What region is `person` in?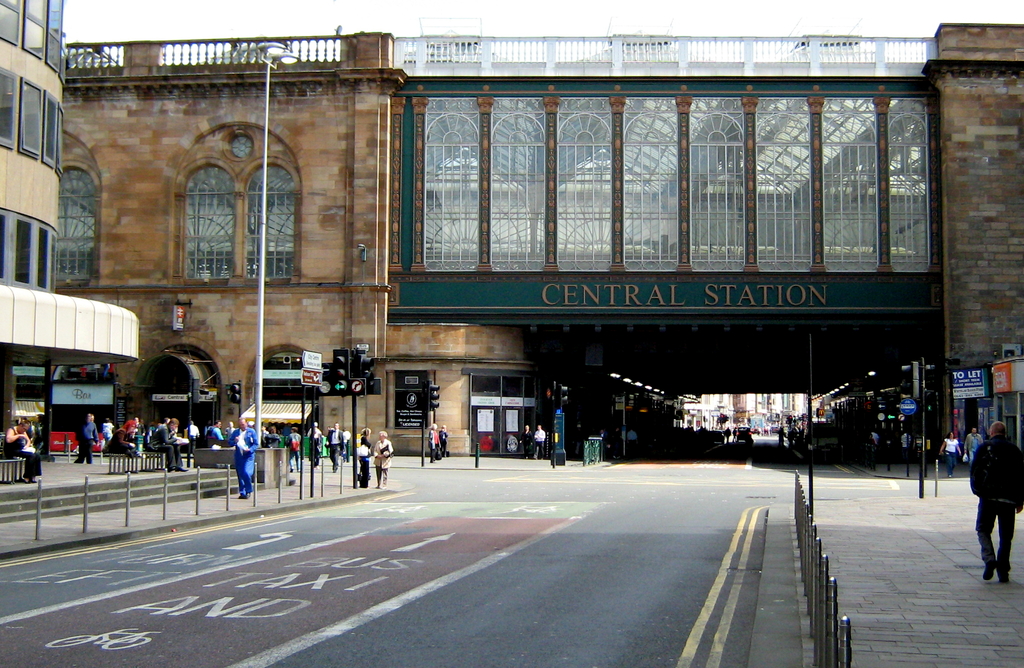
<region>6, 420, 44, 485</region>.
